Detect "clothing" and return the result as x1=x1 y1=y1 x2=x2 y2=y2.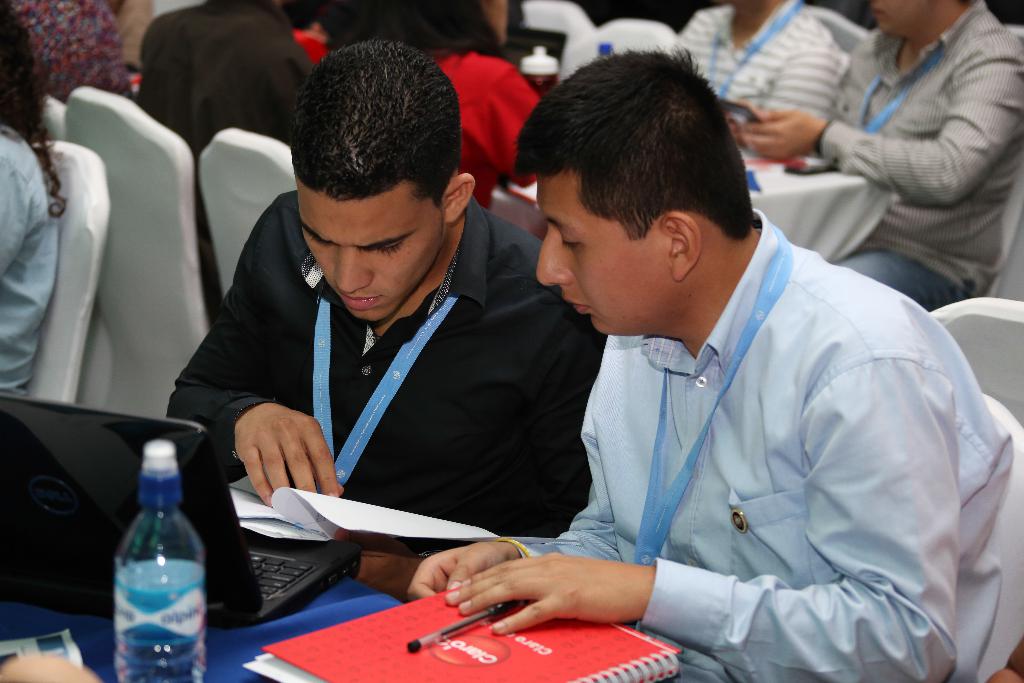
x1=814 y1=3 x2=1022 y2=315.
